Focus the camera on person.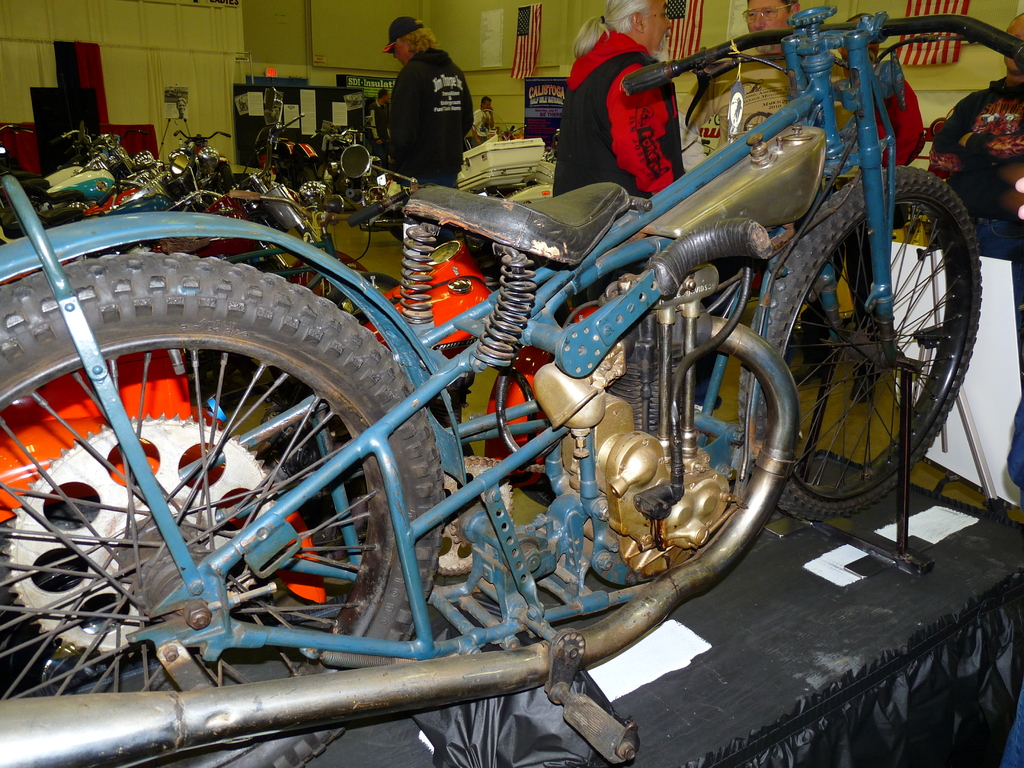
Focus region: (933, 14, 1023, 360).
